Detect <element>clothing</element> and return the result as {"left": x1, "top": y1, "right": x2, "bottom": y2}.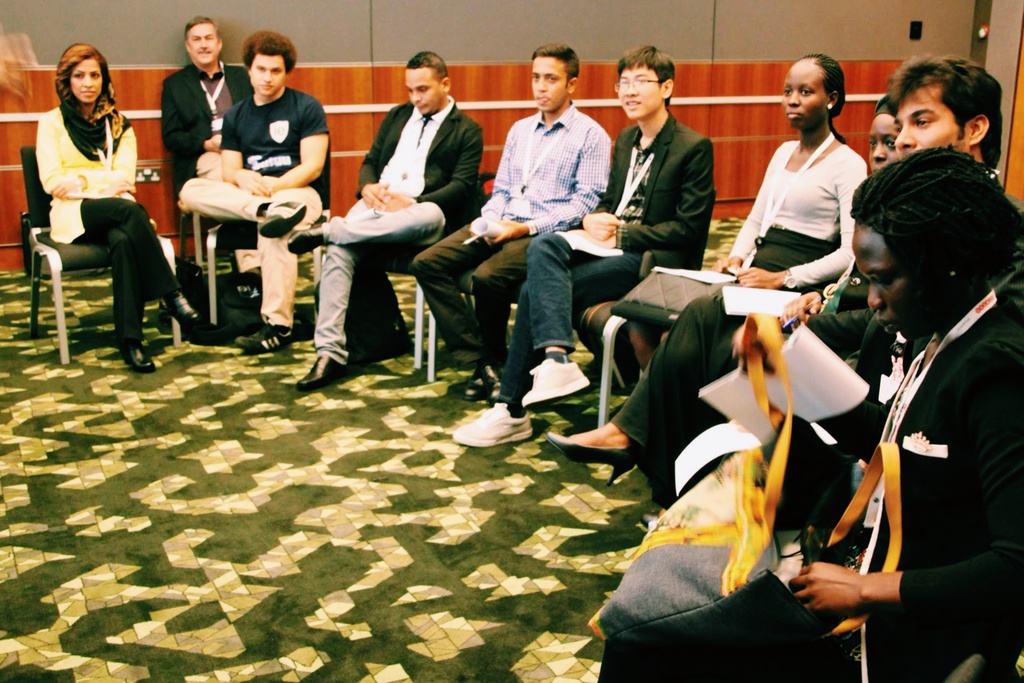
{"left": 410, "top": 99, "right": 612, "bottom": 370}.
